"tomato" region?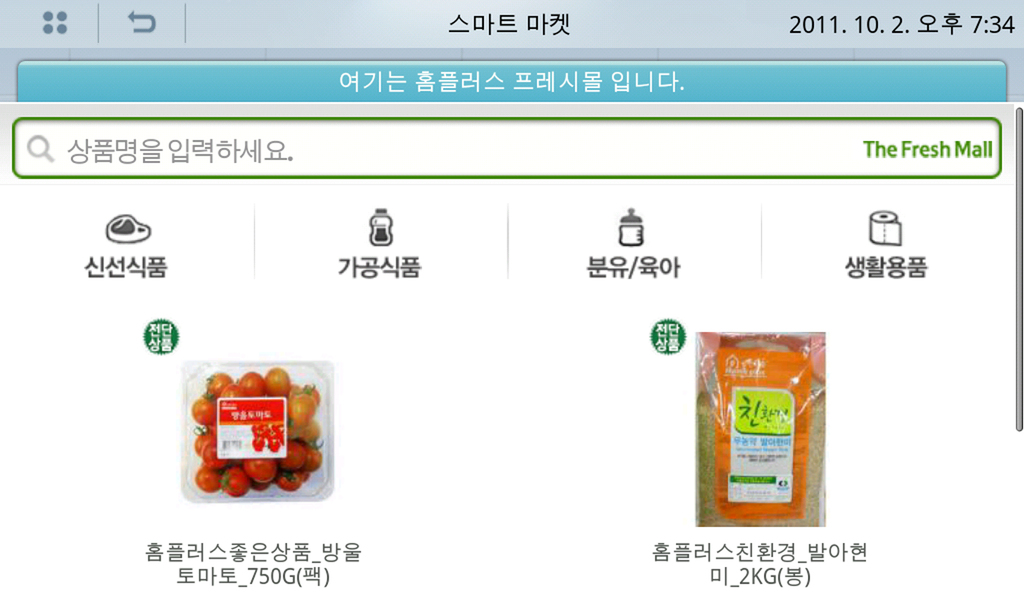
[276, 466, 304, 492]
